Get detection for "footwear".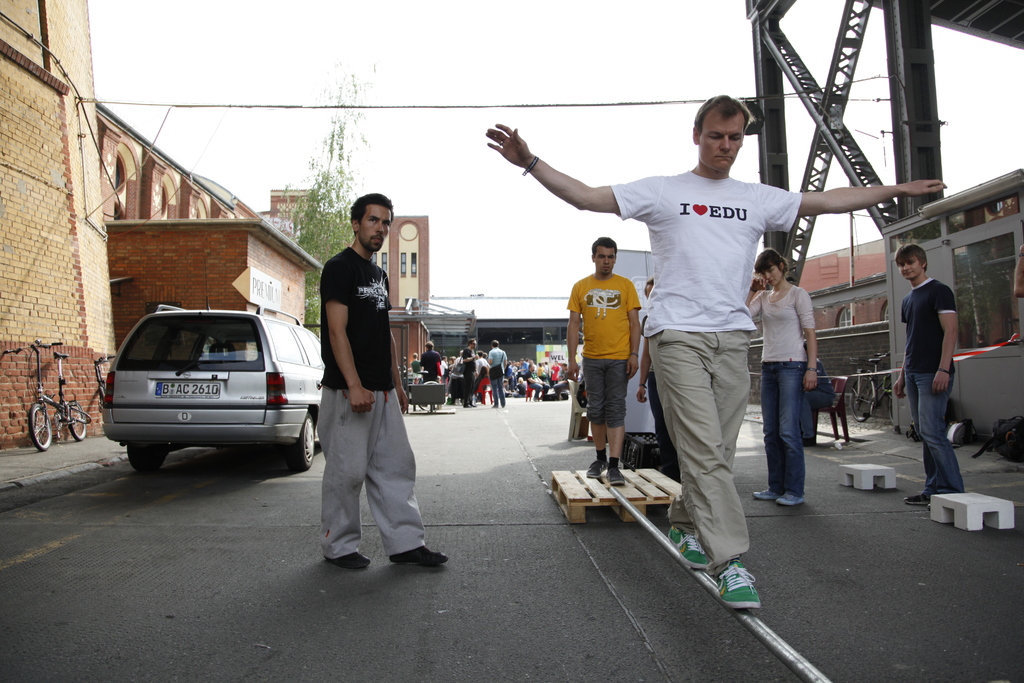
Detection: [x1=751, y1=486, x2=782, y2=502].
